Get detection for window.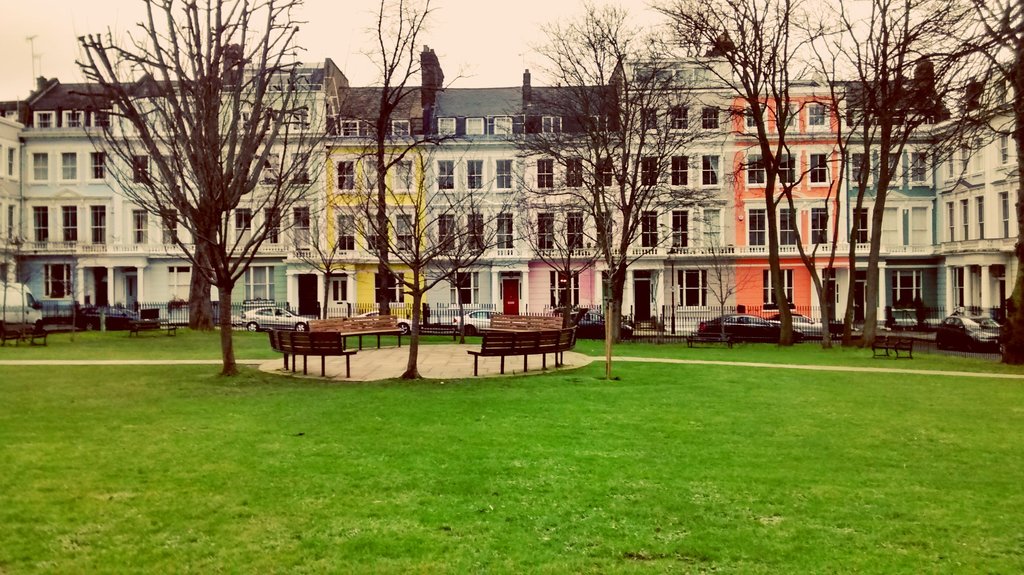
Detection: [x1=95, y1=112, x2=109, y2=126].
